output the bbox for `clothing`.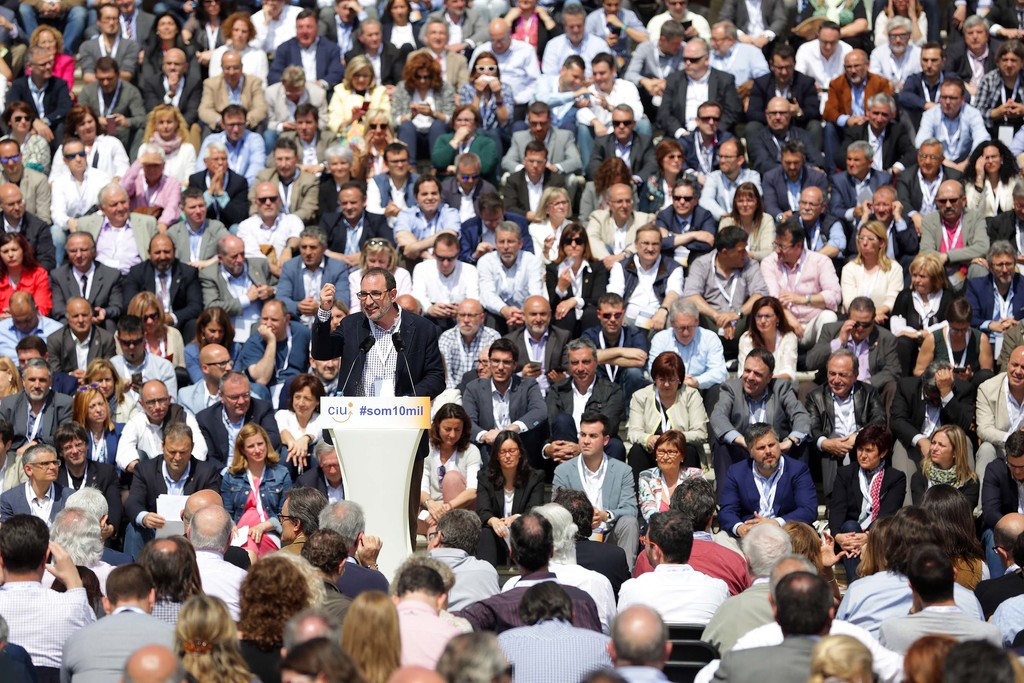
rect(113, 255, 212, 329).
